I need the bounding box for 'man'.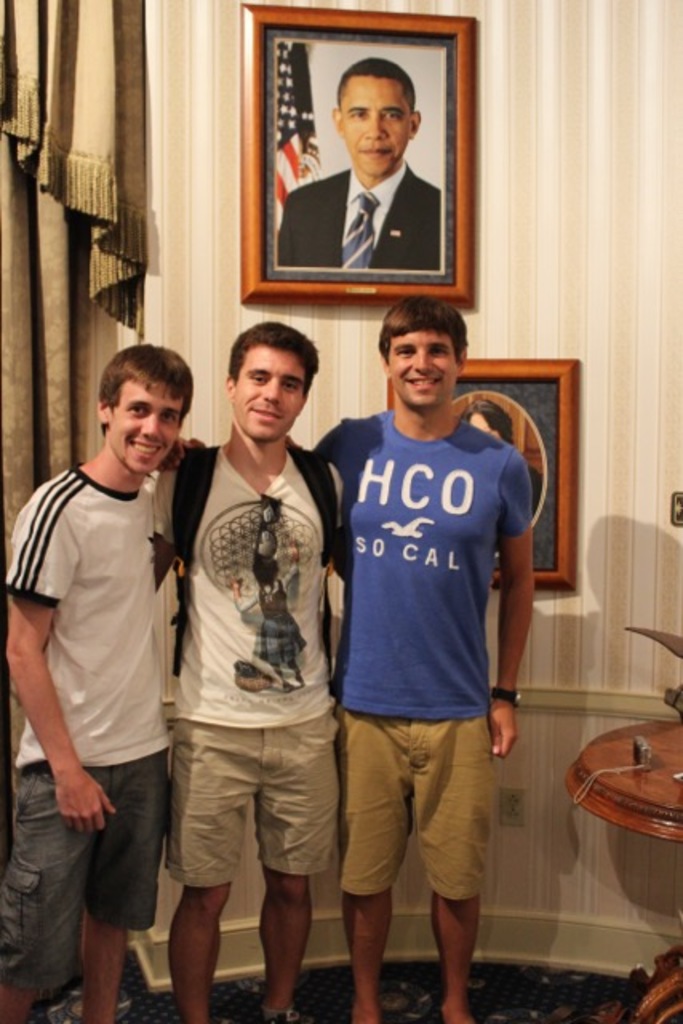
Here it is: (0, 336, 200, 1022).
